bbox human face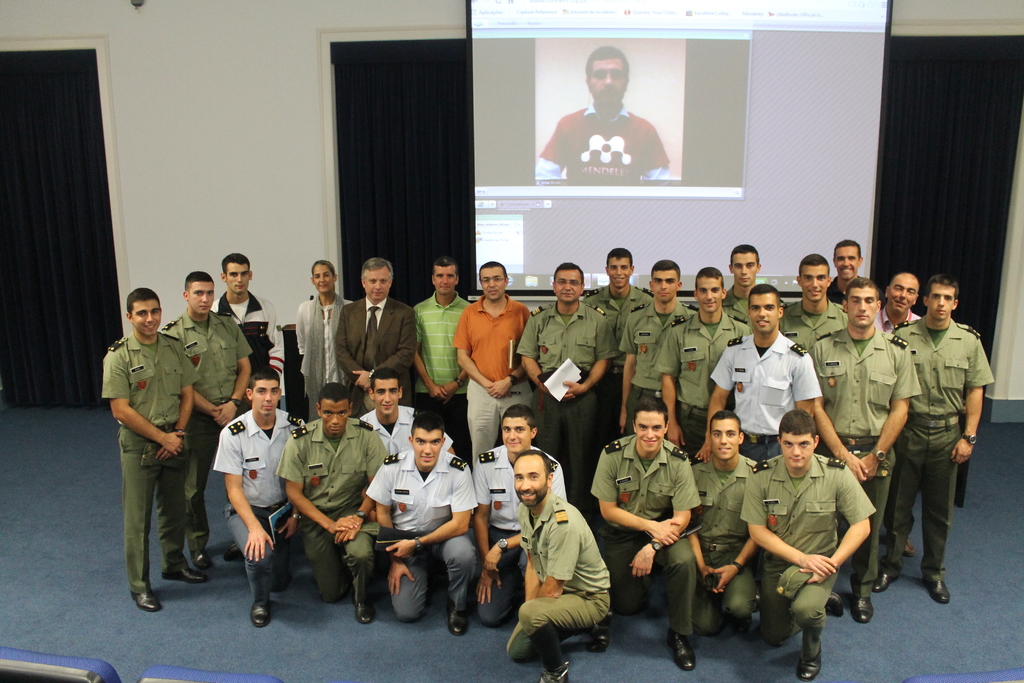
x1=367 y1=268 x2=394 y2=300
